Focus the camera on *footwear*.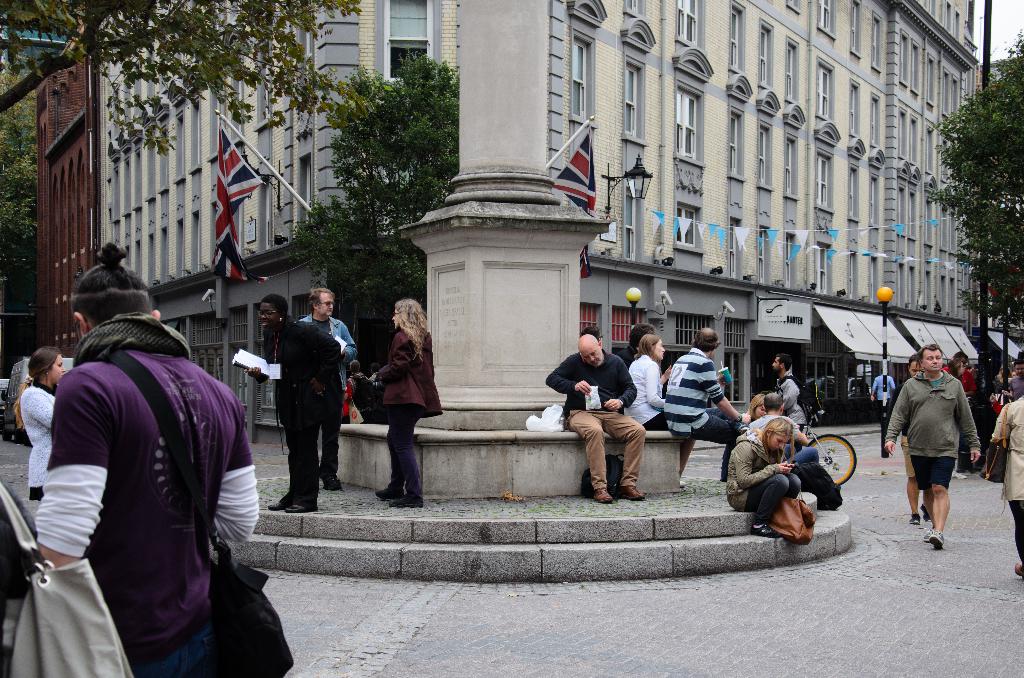
Focus region: [x1=920, y1=502, x2=927, y2=523].
